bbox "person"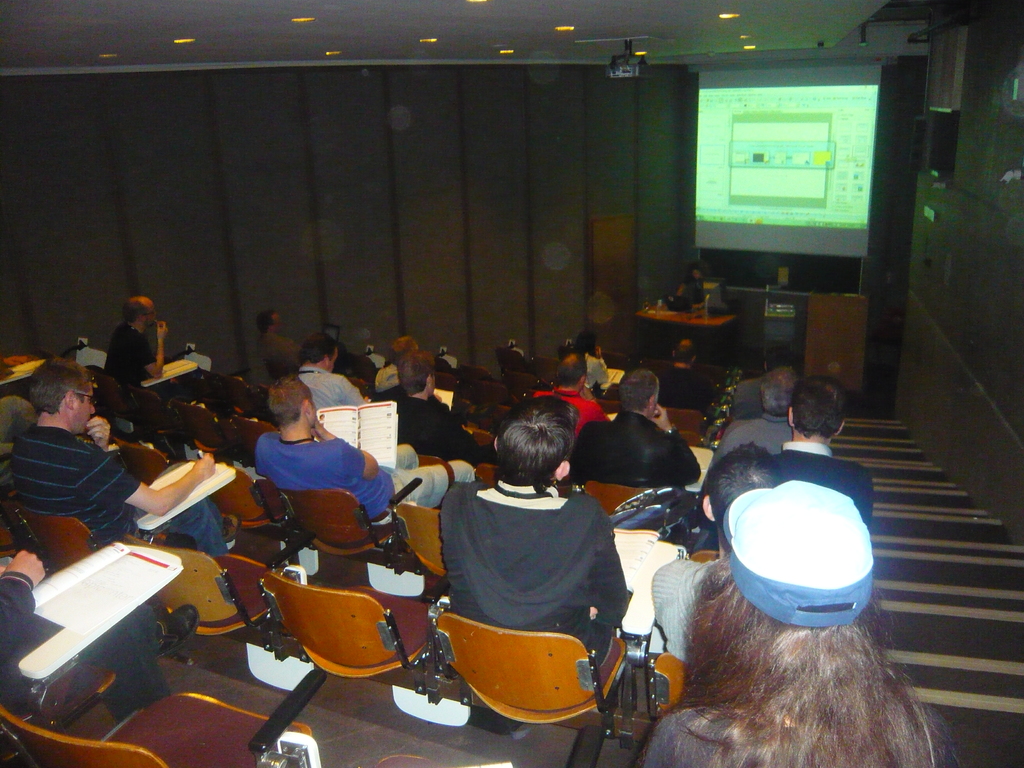
Rect(96, 296, 166, 401)
